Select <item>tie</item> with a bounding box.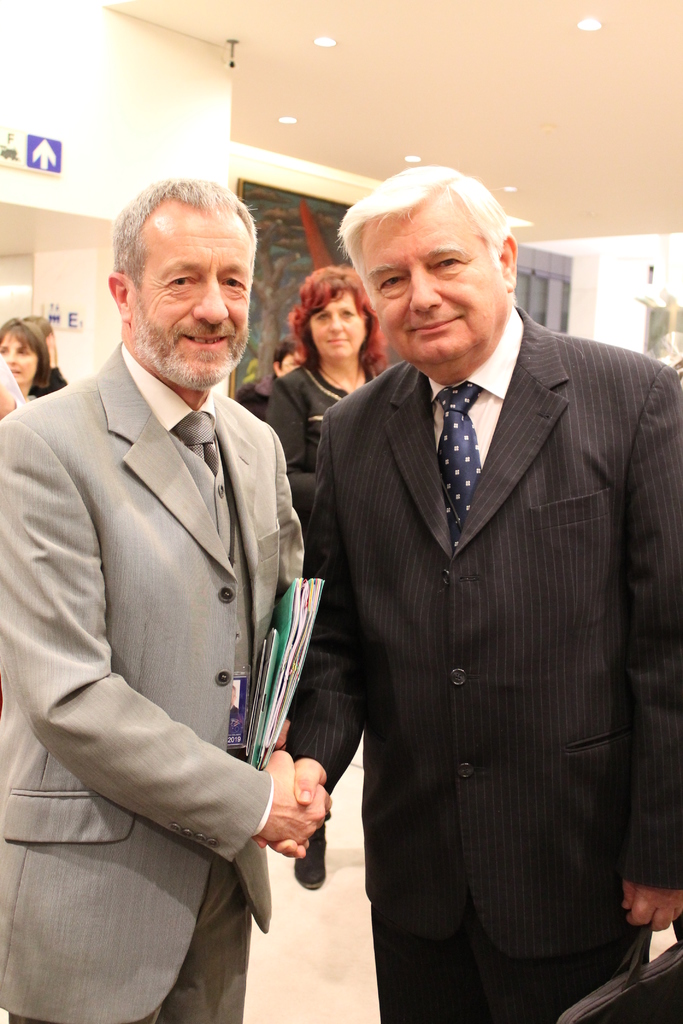
165, 410, 218, 481.
